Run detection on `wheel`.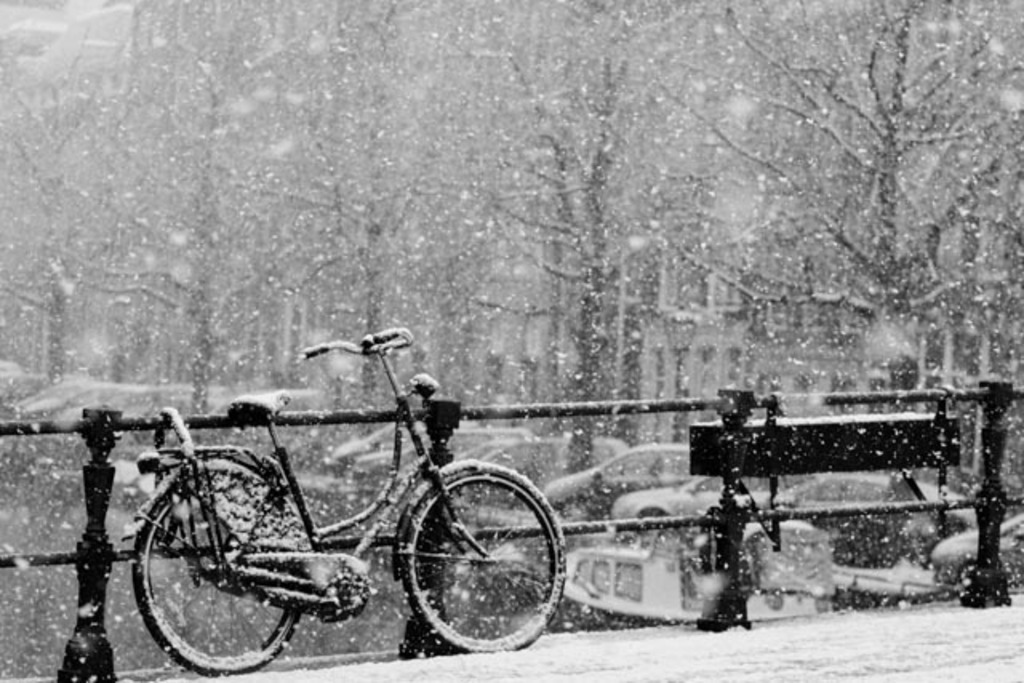
Result: box=[130, 456, 312, 669].
